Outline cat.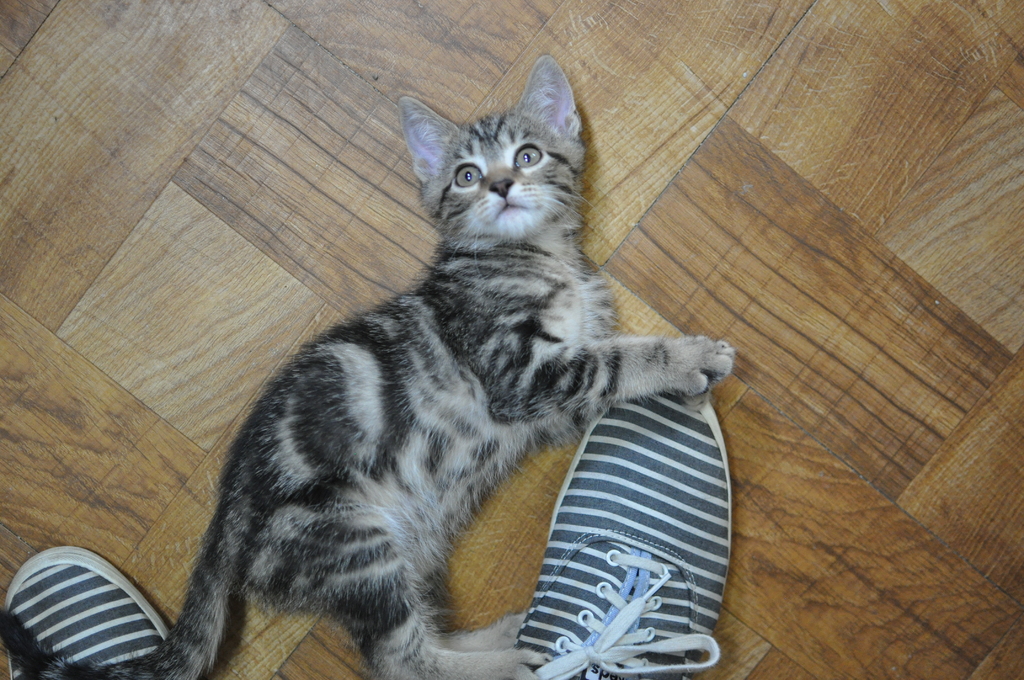
Outline: x1=0 y1=56 x2=737 y2=679.
